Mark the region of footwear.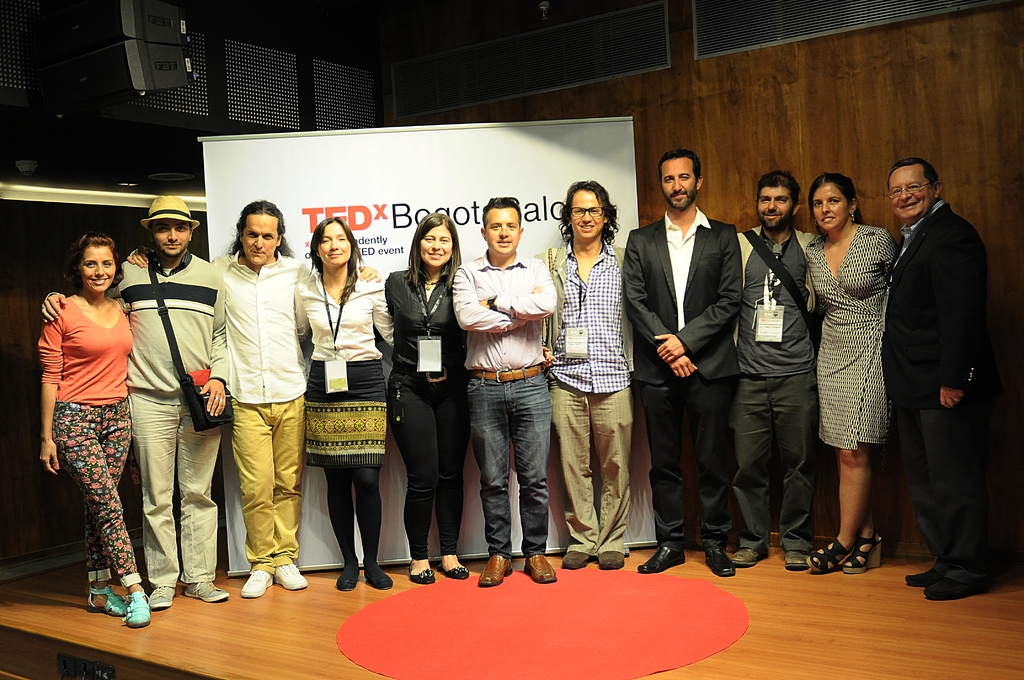
Region: rect(730, 547, 770, 564).
